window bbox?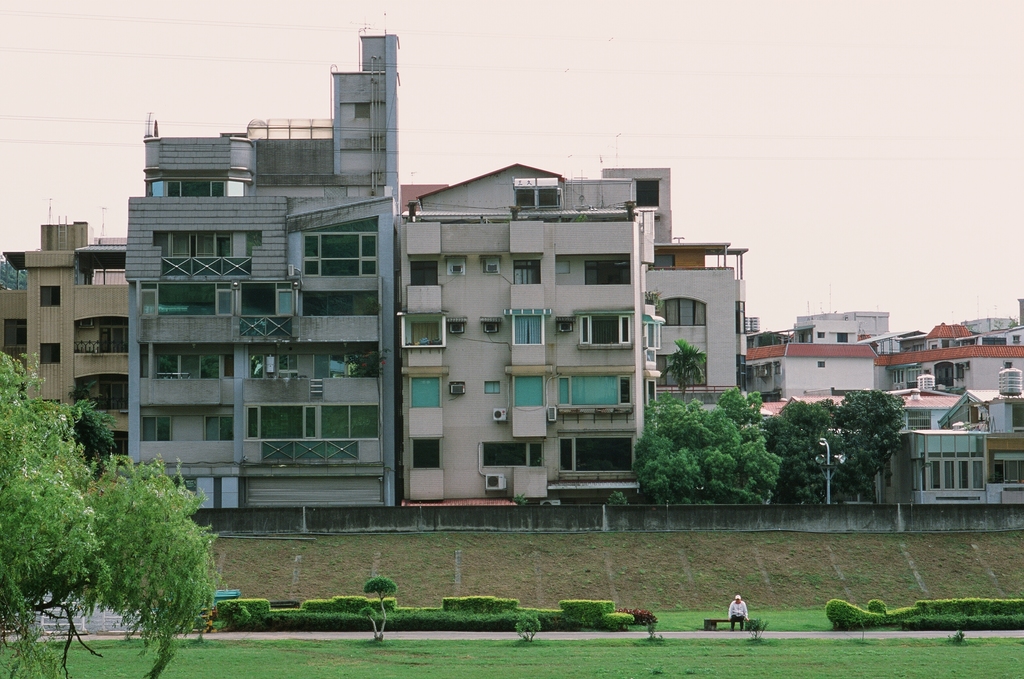
[819,332,829,338]
